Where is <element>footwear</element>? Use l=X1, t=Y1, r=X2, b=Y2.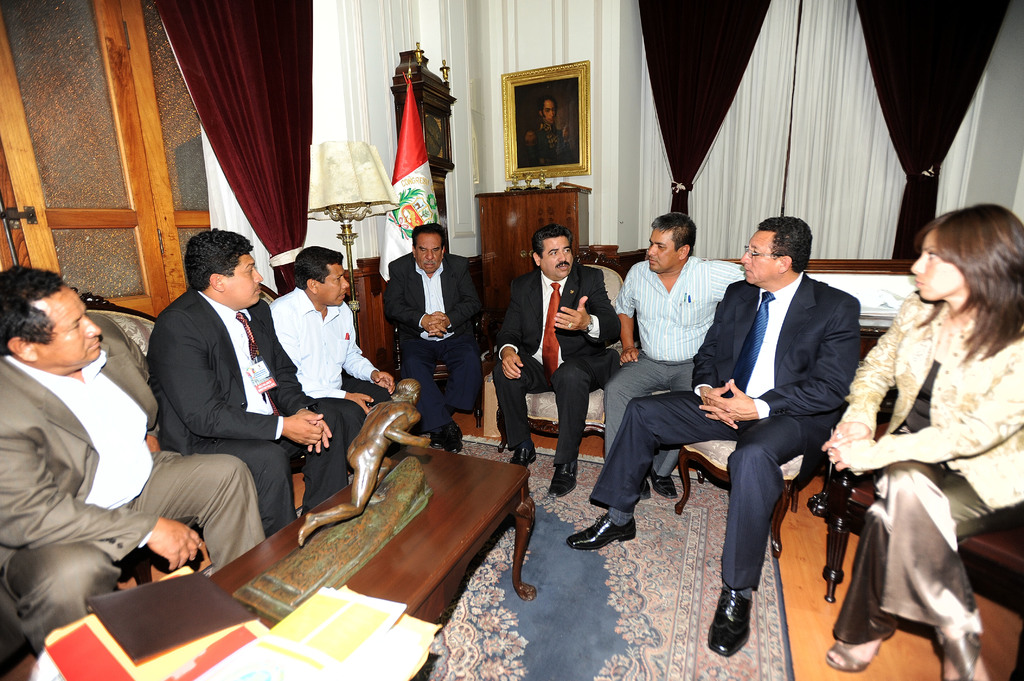
l=510, t=444, r=538, b=466.
